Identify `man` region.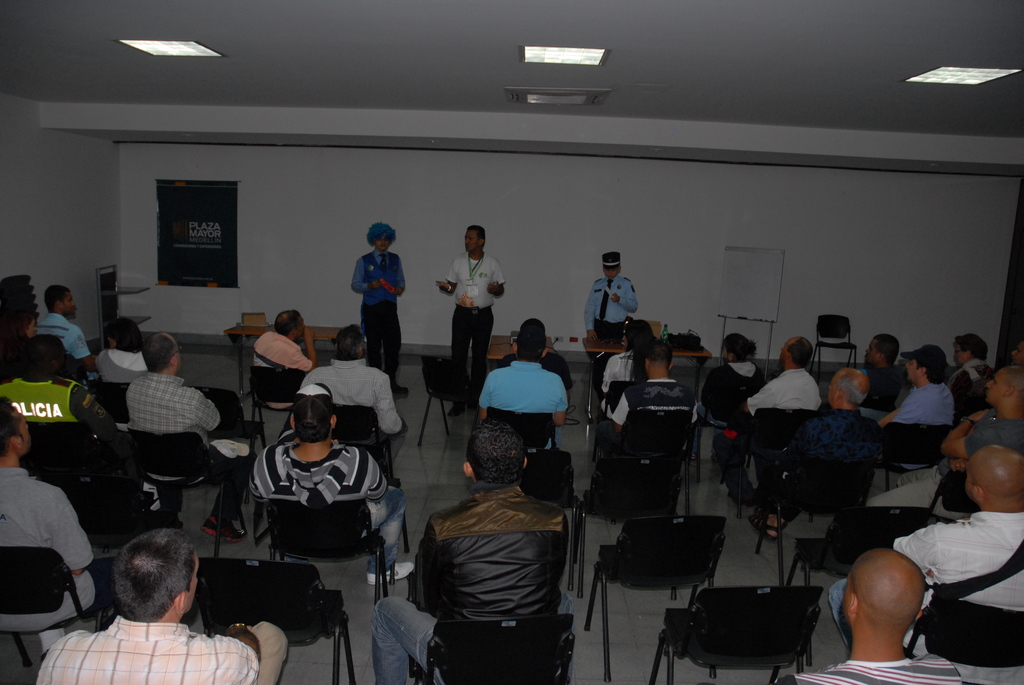
Region: <box>745,368,888,551</box>.
